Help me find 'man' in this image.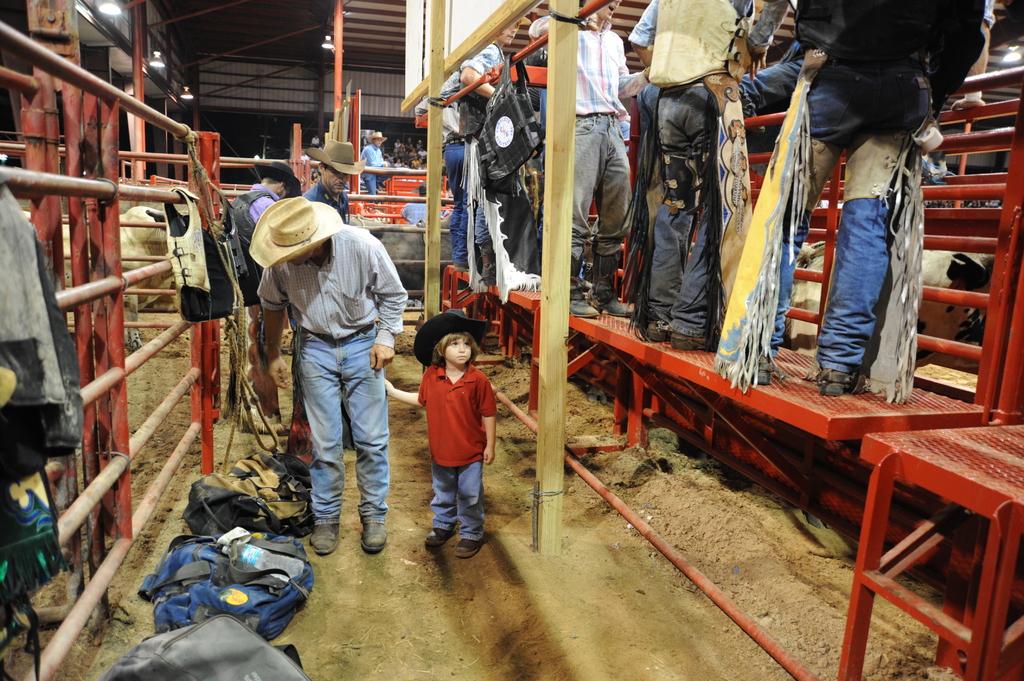
Found it: {"x1": 529, "y1": 0, "x2": 653, "y2": 322}.
